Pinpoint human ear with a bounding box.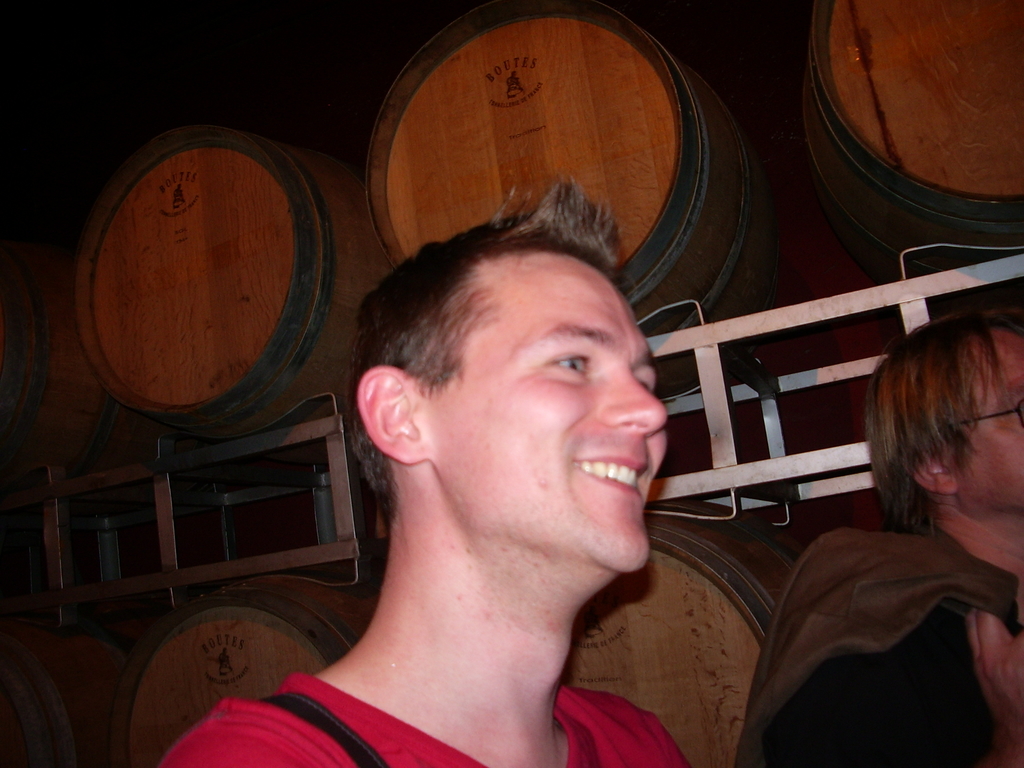
(358, 363, 429, 477).
